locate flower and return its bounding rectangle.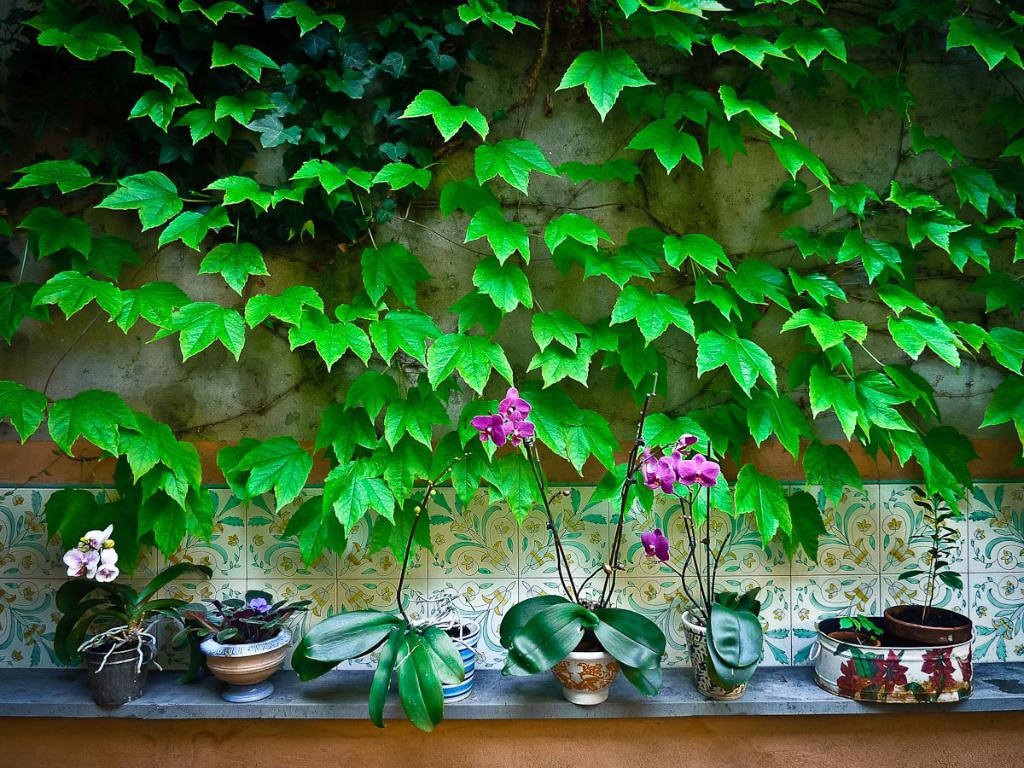
BBox(618, 533, 625, 544).
